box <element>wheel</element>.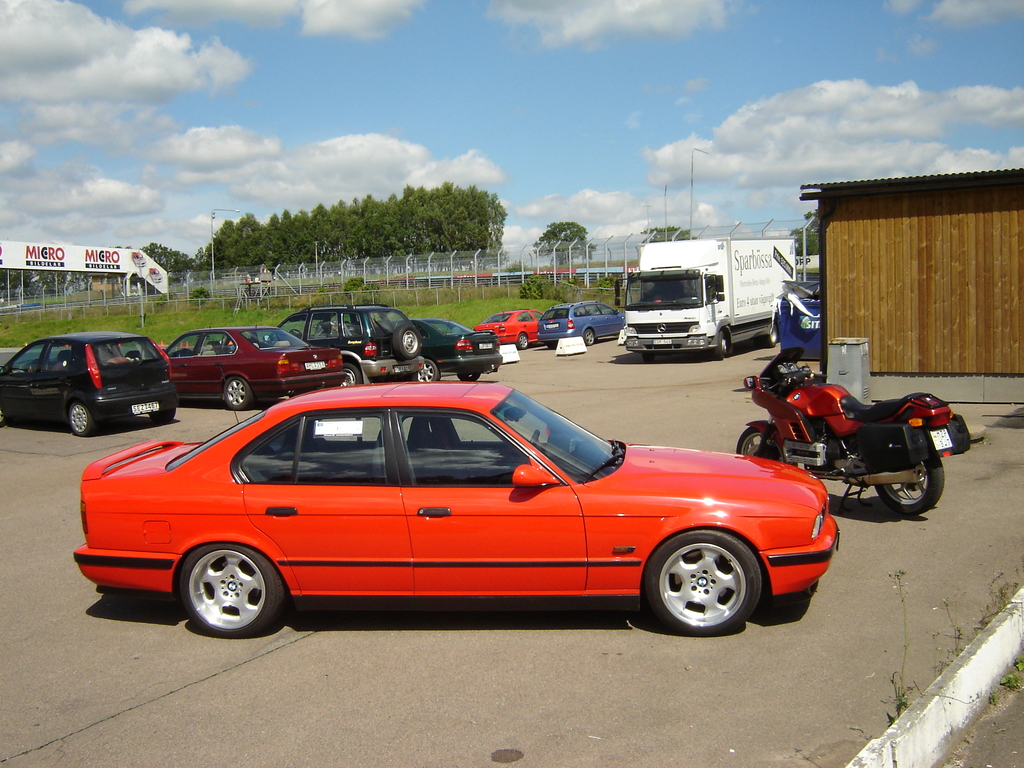
410, 358, 439, 380.
